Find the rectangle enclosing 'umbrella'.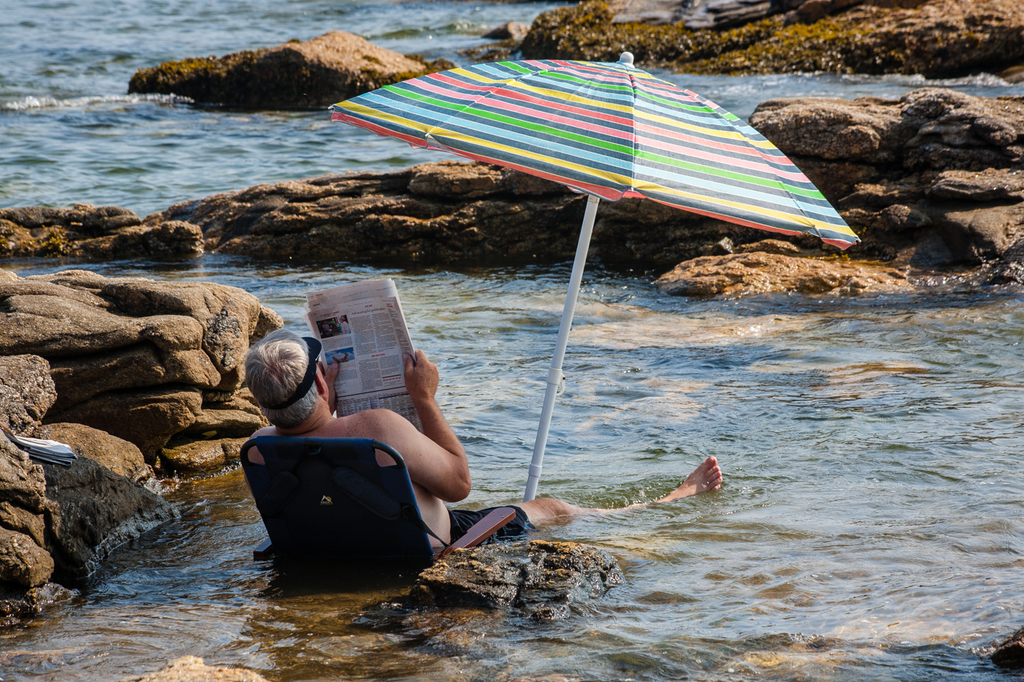
detection(331, 54, 858, 501).
